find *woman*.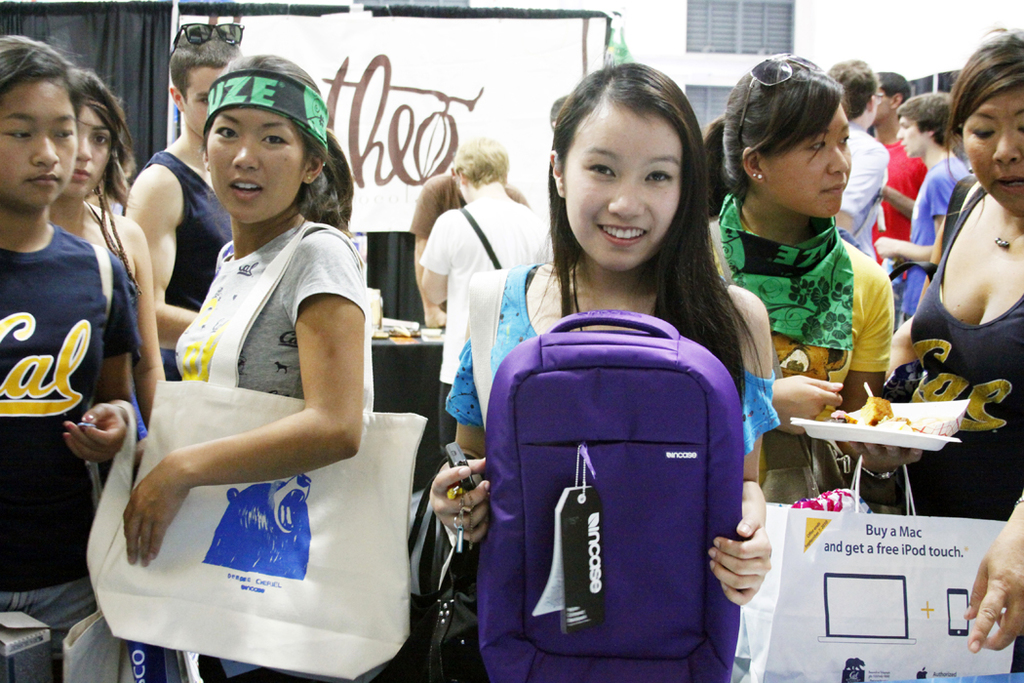
bbox=[0, 26, 127, 682].
